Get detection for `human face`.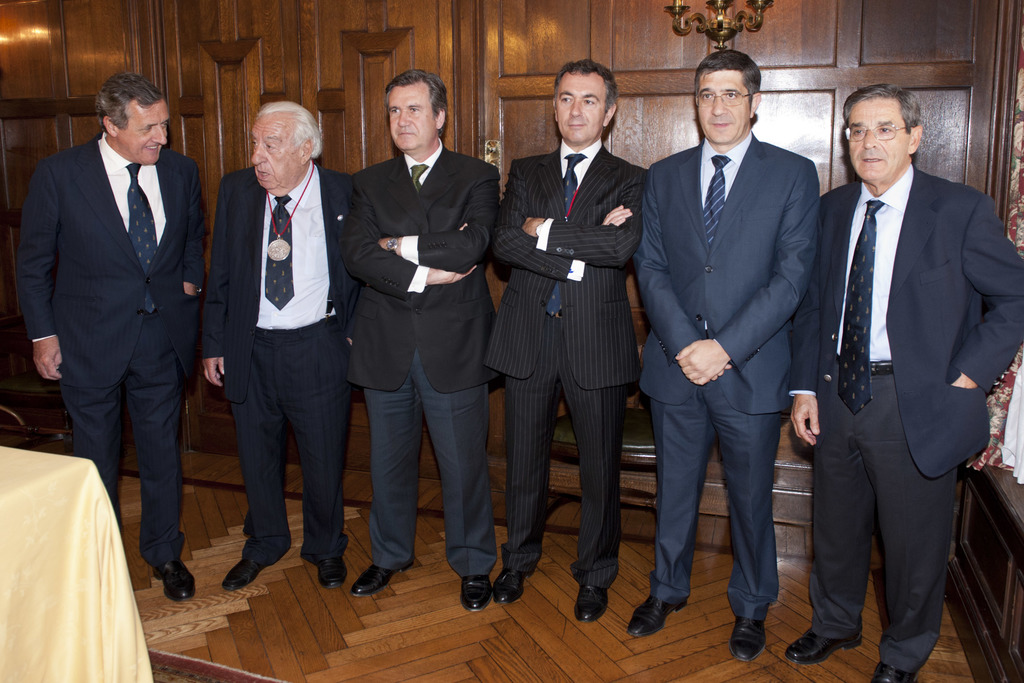
Detection: <region>252, 120, 303, 190</region>.
